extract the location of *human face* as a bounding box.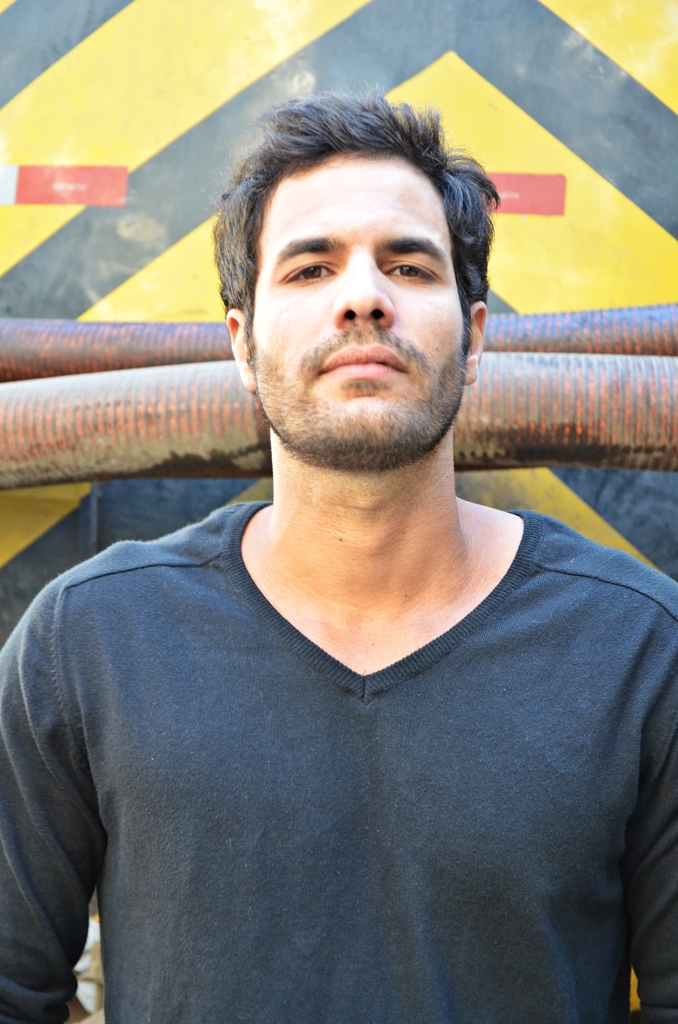
249 152 469 460.
